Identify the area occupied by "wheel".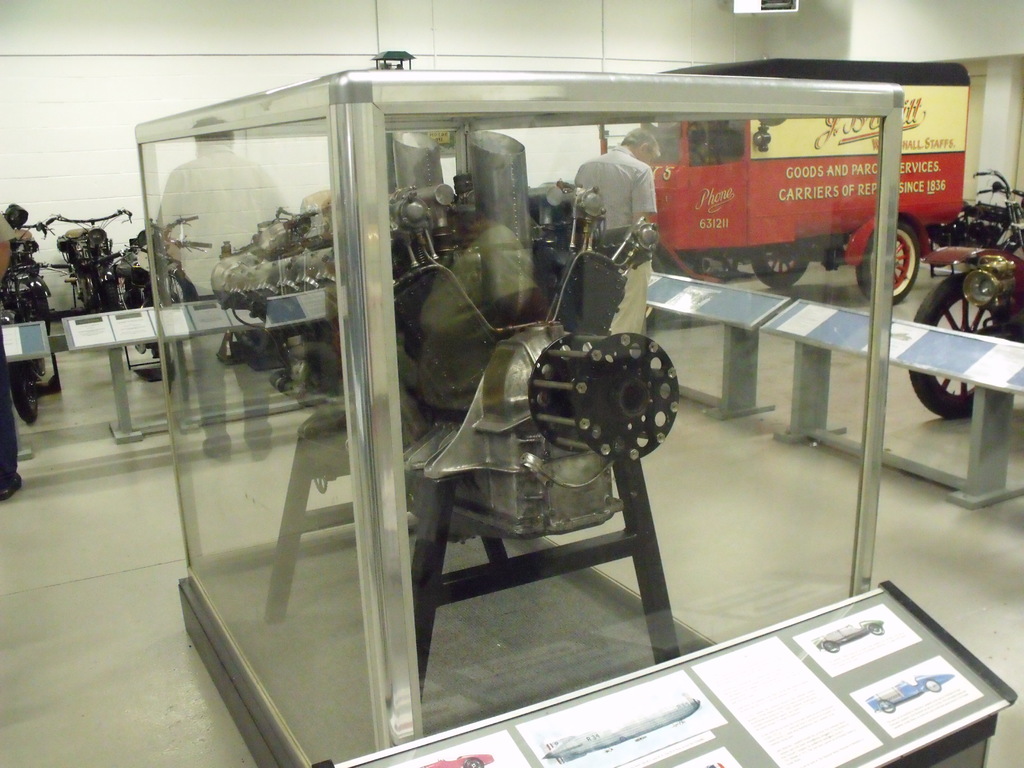
Area: bbox=[644, 253, 663, 321].
